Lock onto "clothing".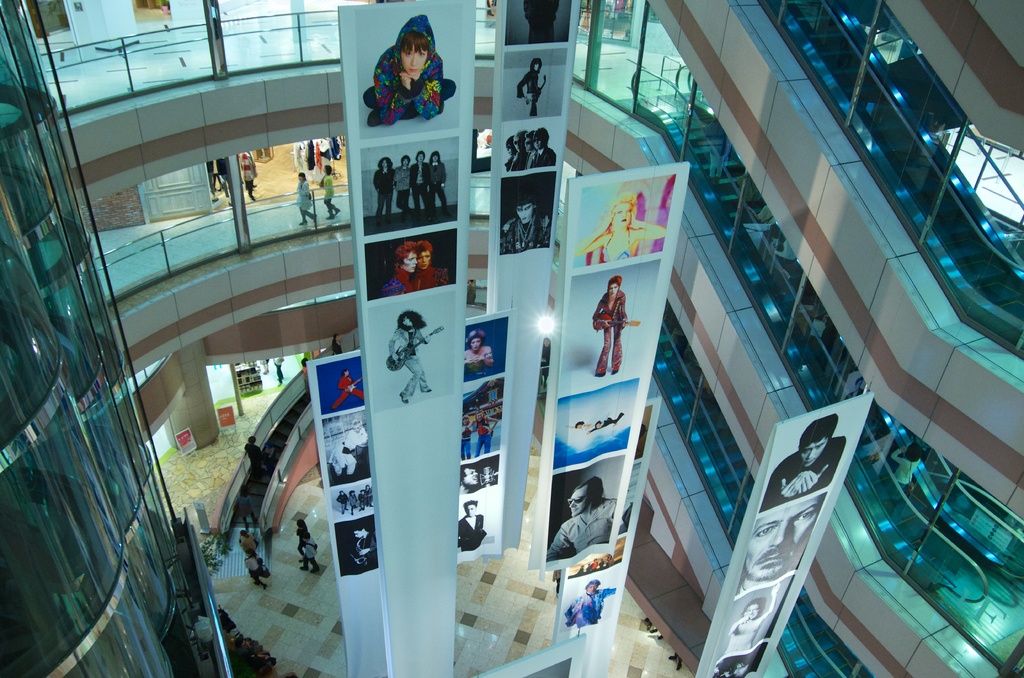
Locked: (x1=293, y1=143, x2=302, y2=169).
